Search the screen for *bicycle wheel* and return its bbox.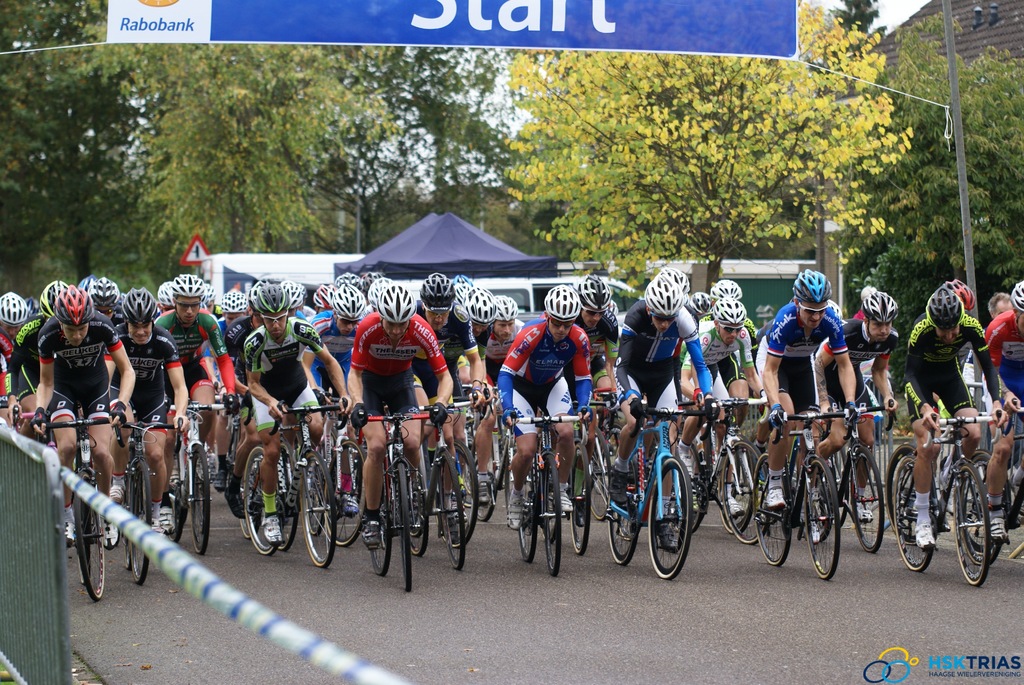
Found: bbox(274, 443, 295, 552).
